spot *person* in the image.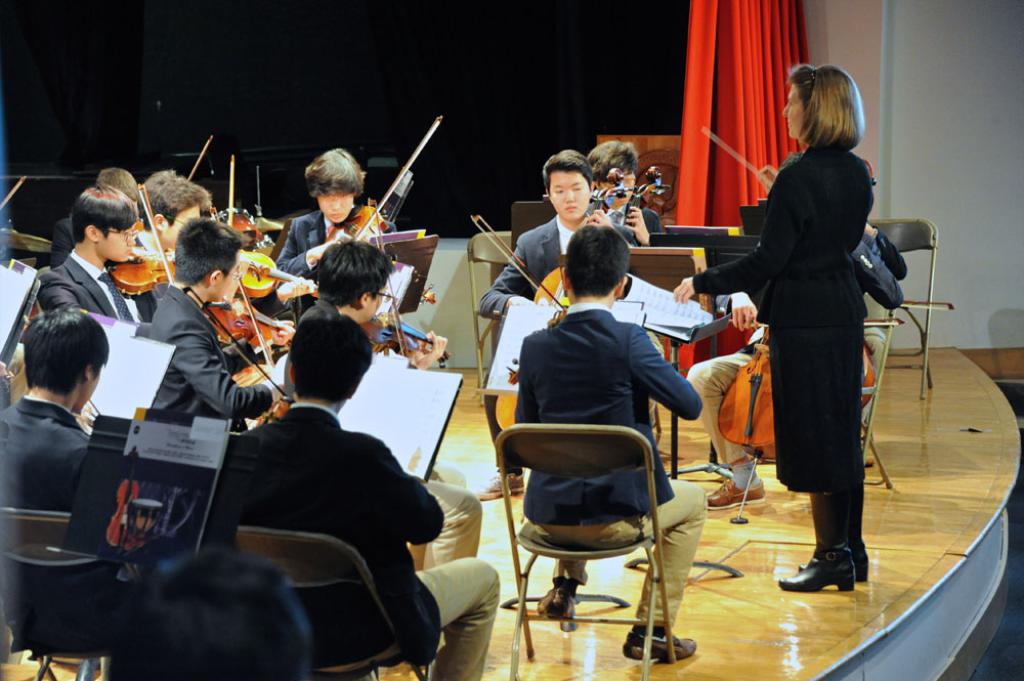
*person* found at x1=136 y1=212 x2=289 y2=439.
